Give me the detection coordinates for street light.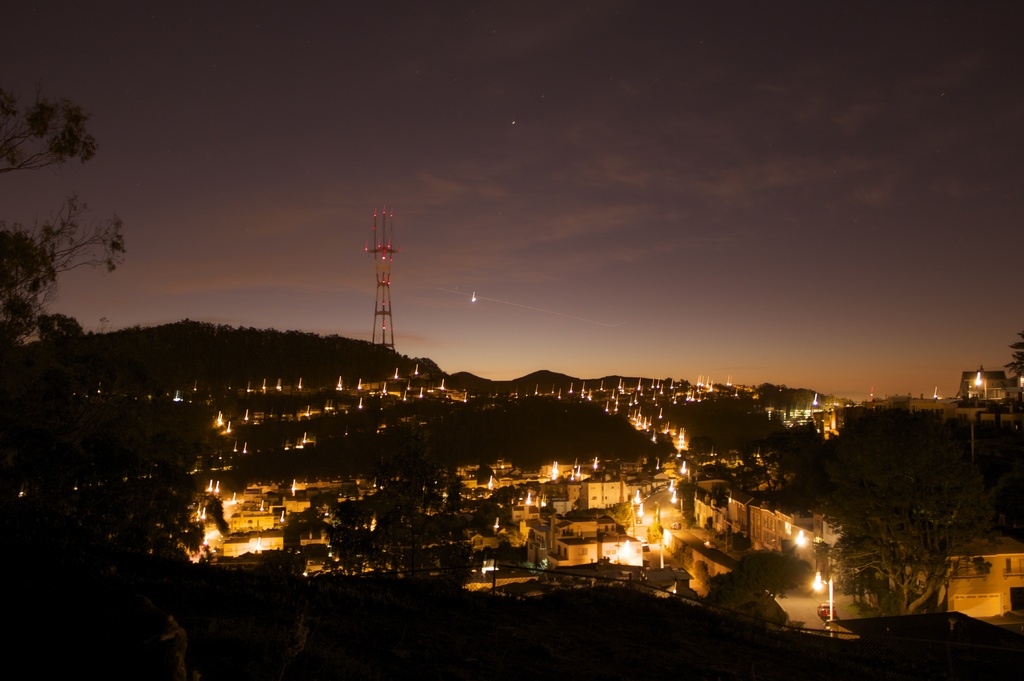
630,487,639,507.
